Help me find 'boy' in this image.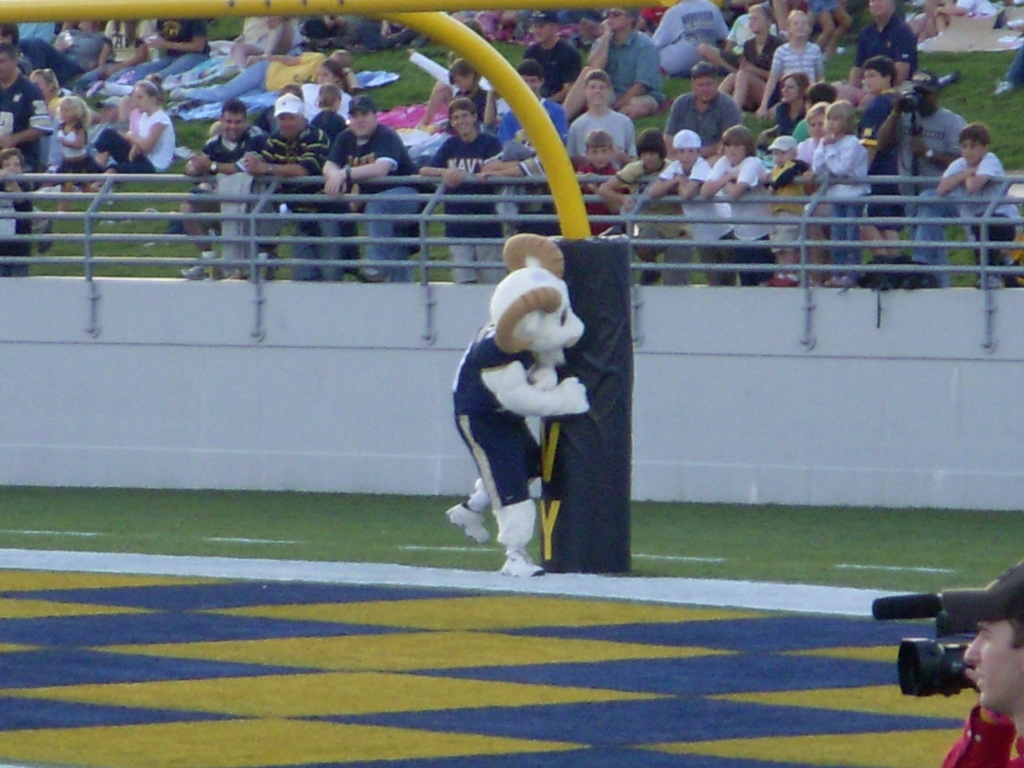
Found it: crop(645, 127, 735, 287).
